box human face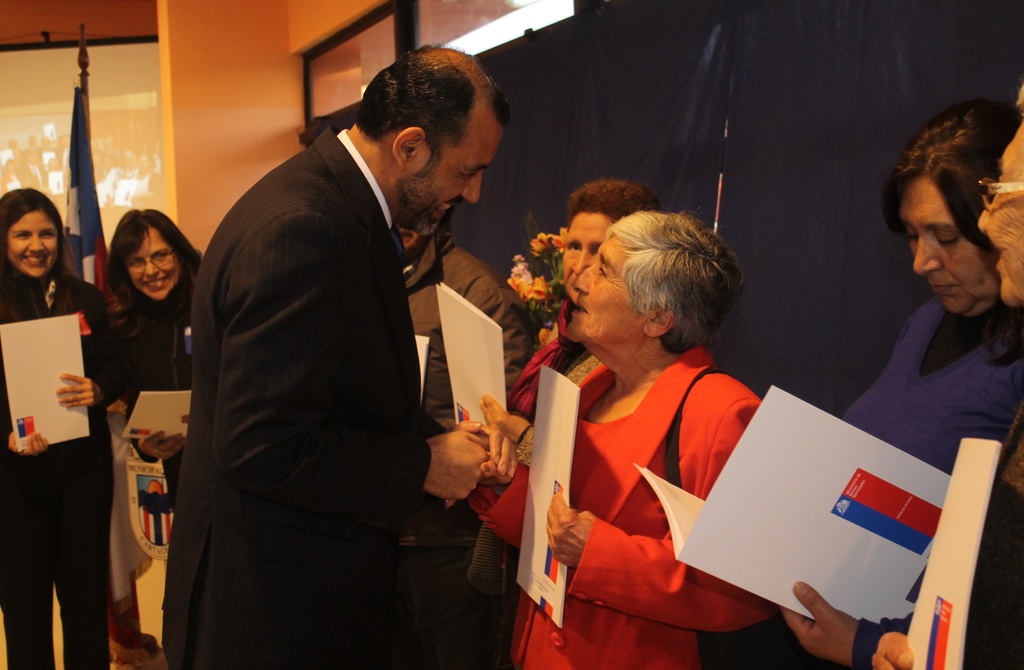
(562, 230, 637, 345)
